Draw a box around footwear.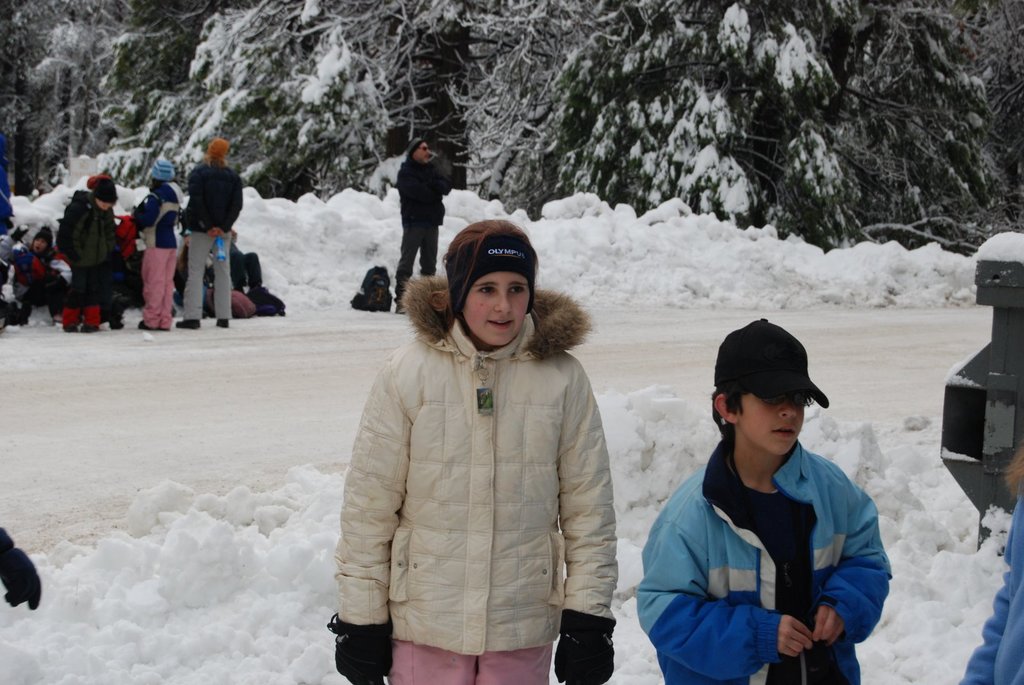
{"x1": 110, "y1": 317, "x2": 116, "y2": 332}.
